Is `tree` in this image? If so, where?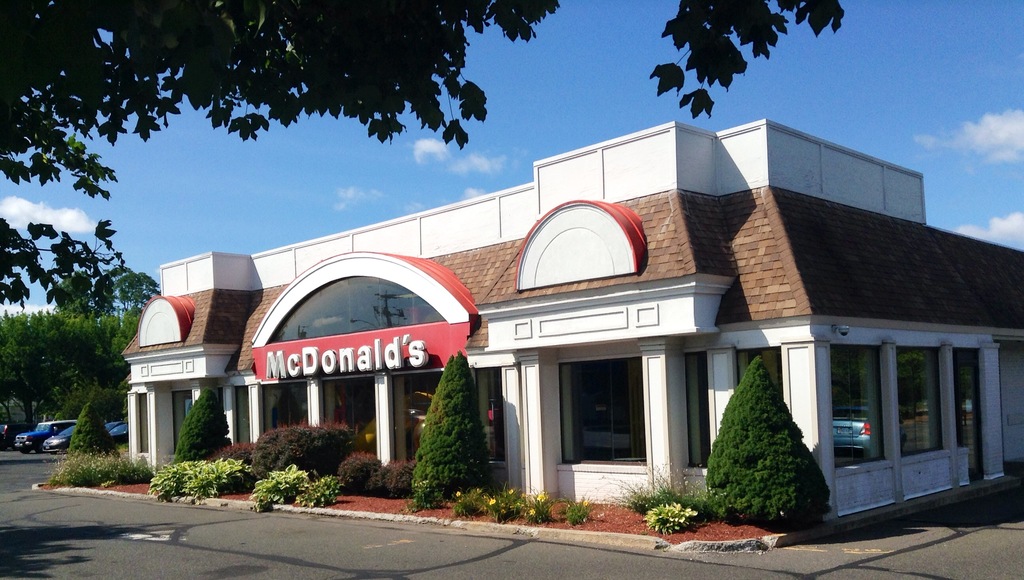
Yes, at [x1=165, y1=375, x2=241, y2=487].
